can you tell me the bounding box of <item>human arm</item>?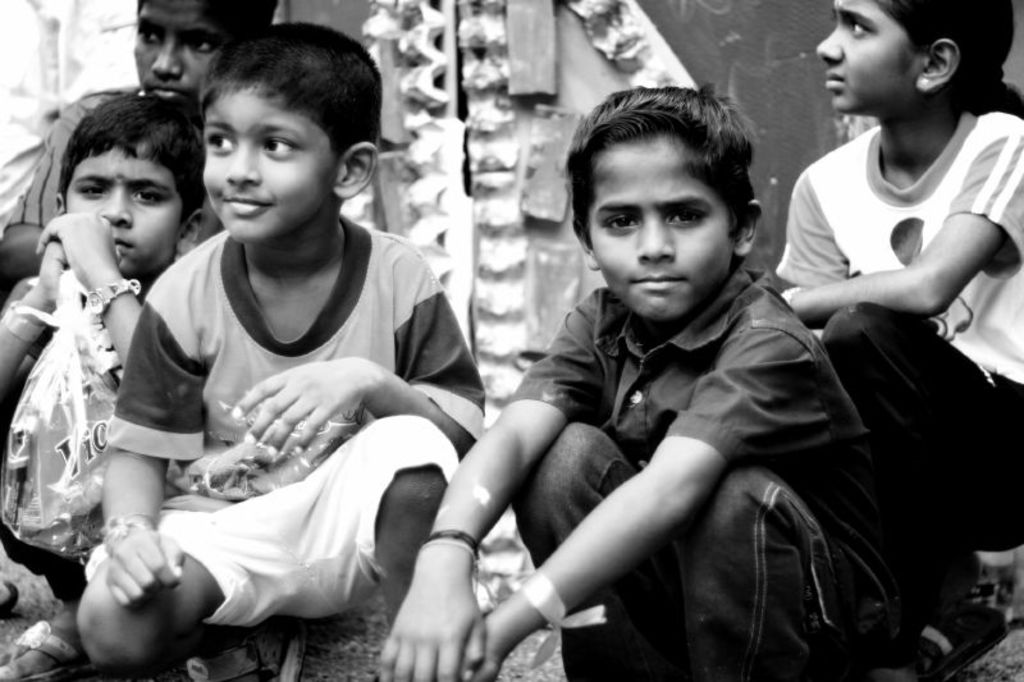
bbox(100, 285, 196, 610).
